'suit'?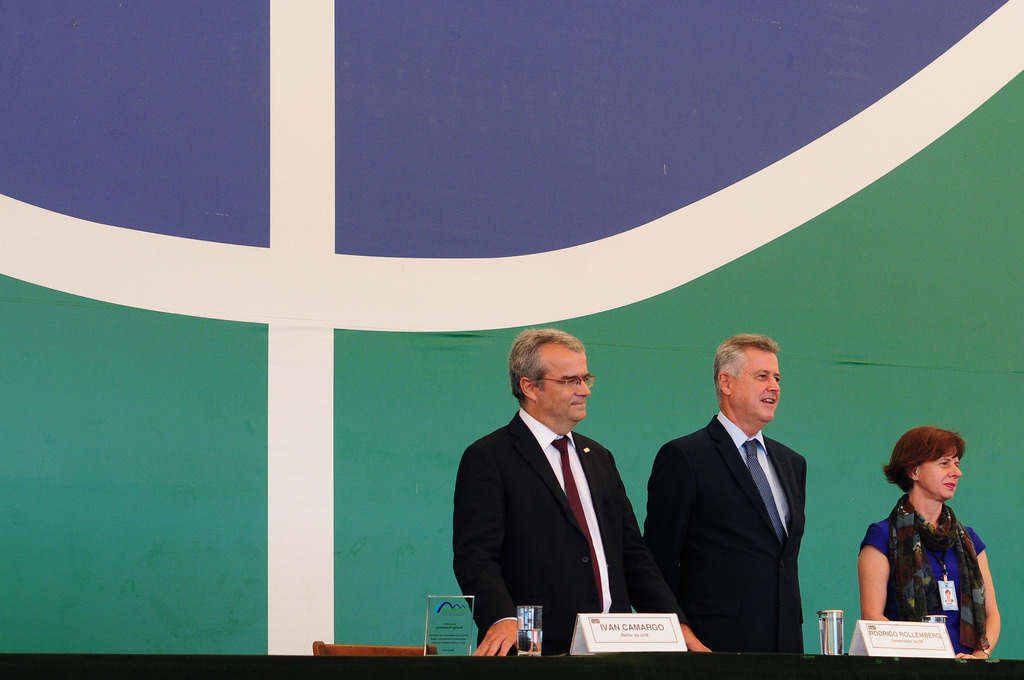
{"x1": 642, "y1": 415, "x2": 806, "y2": 654}
